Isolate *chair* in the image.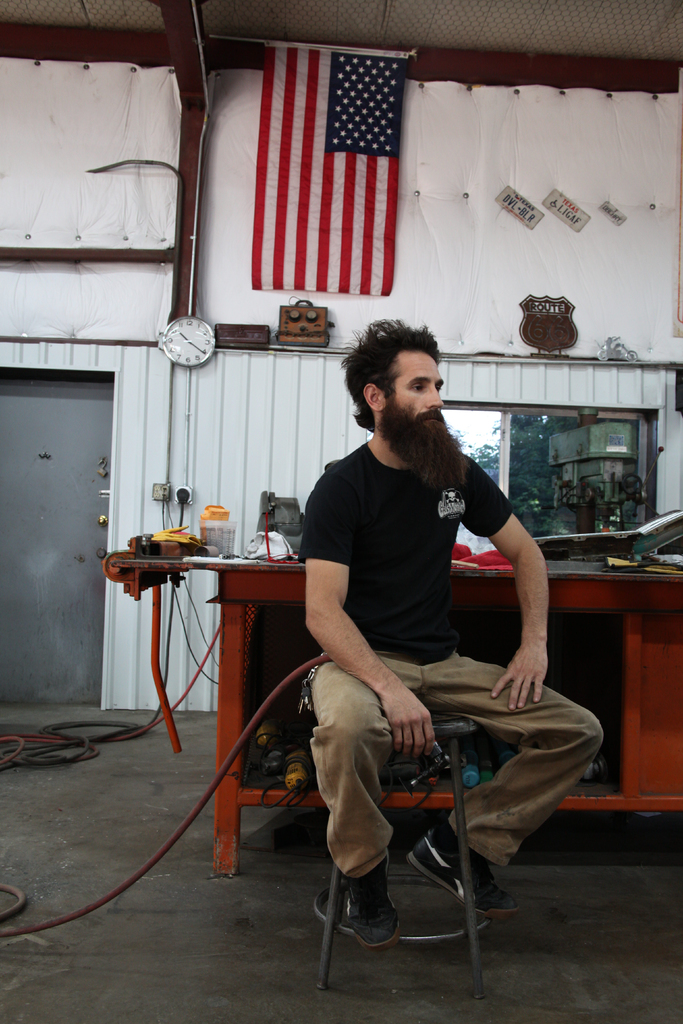
Isolated region: [left=290, top=642, right=558, bottom=1003].
